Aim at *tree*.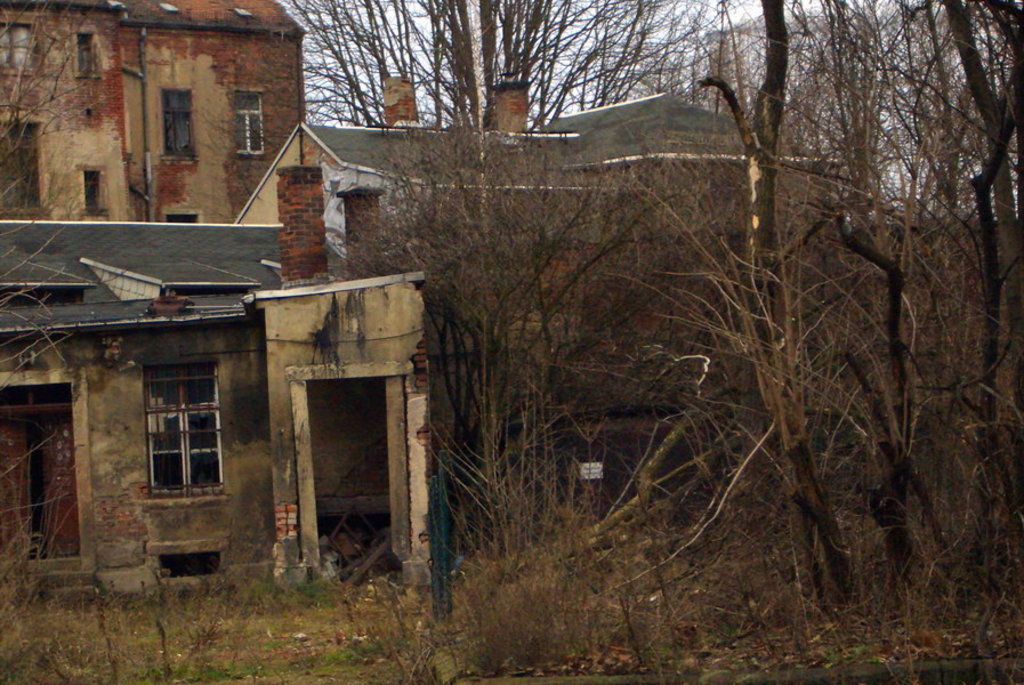
Aimed at 676:0:1019:624.
